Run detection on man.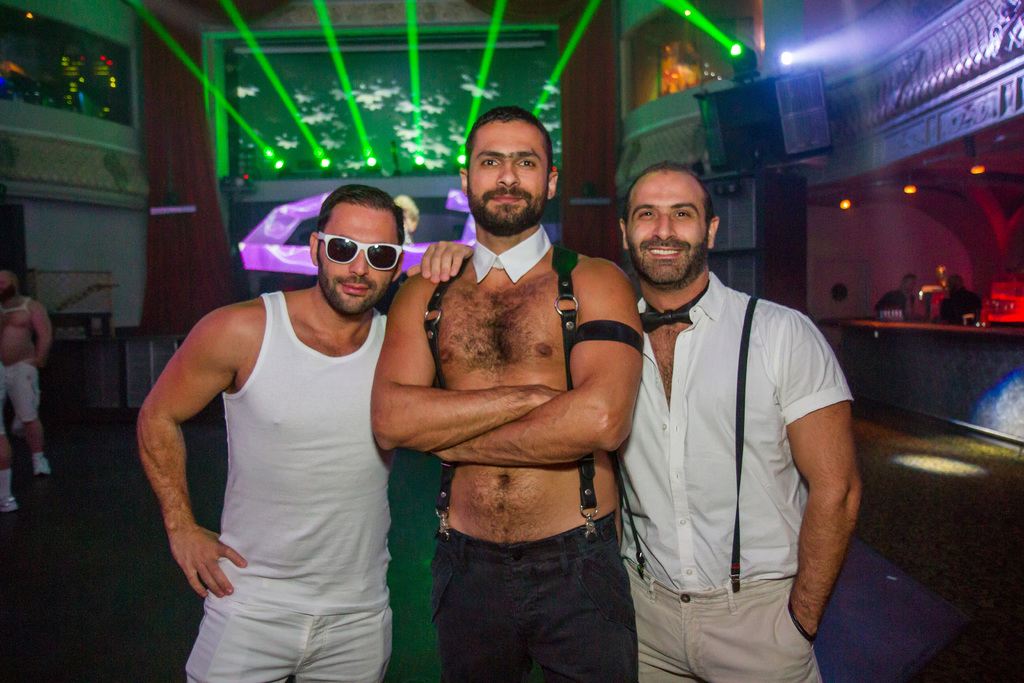
Result: rect(877, 273, 916, 317).
